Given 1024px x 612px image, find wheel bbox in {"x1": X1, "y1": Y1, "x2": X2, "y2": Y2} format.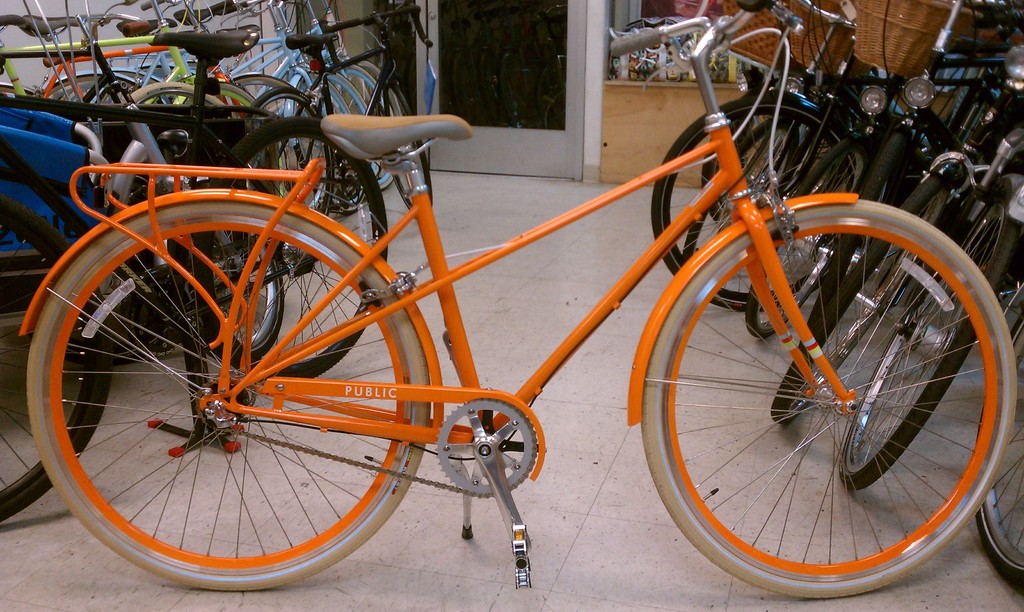
{"x1": 25, "y1": 200, "x2": 428, "y2": 592}.
